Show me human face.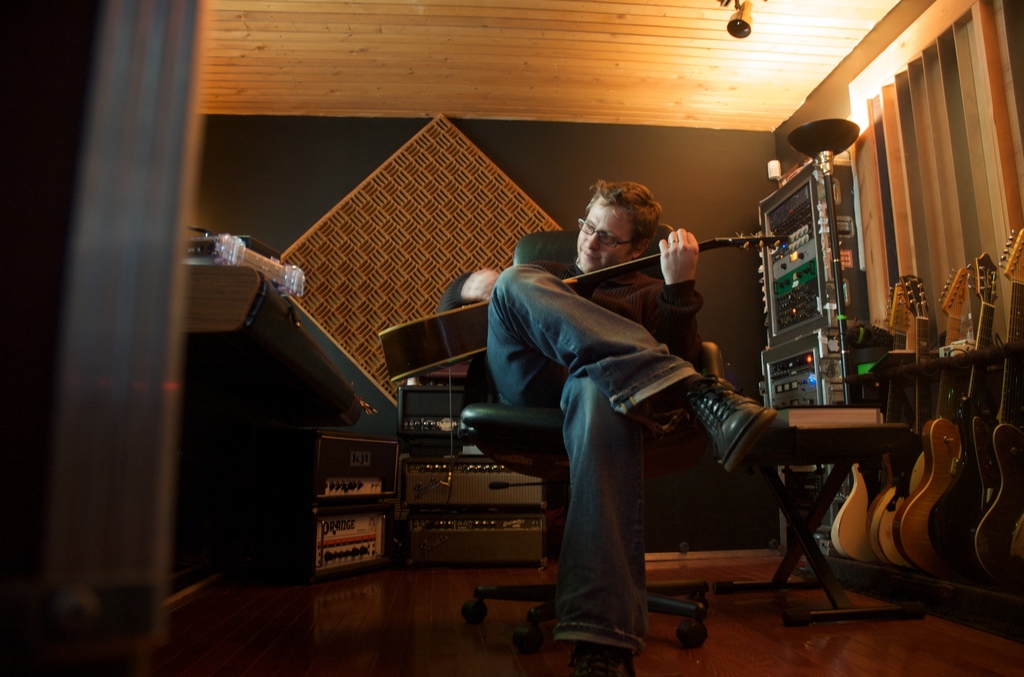
human face is here: [575, 196, 632, 272].
